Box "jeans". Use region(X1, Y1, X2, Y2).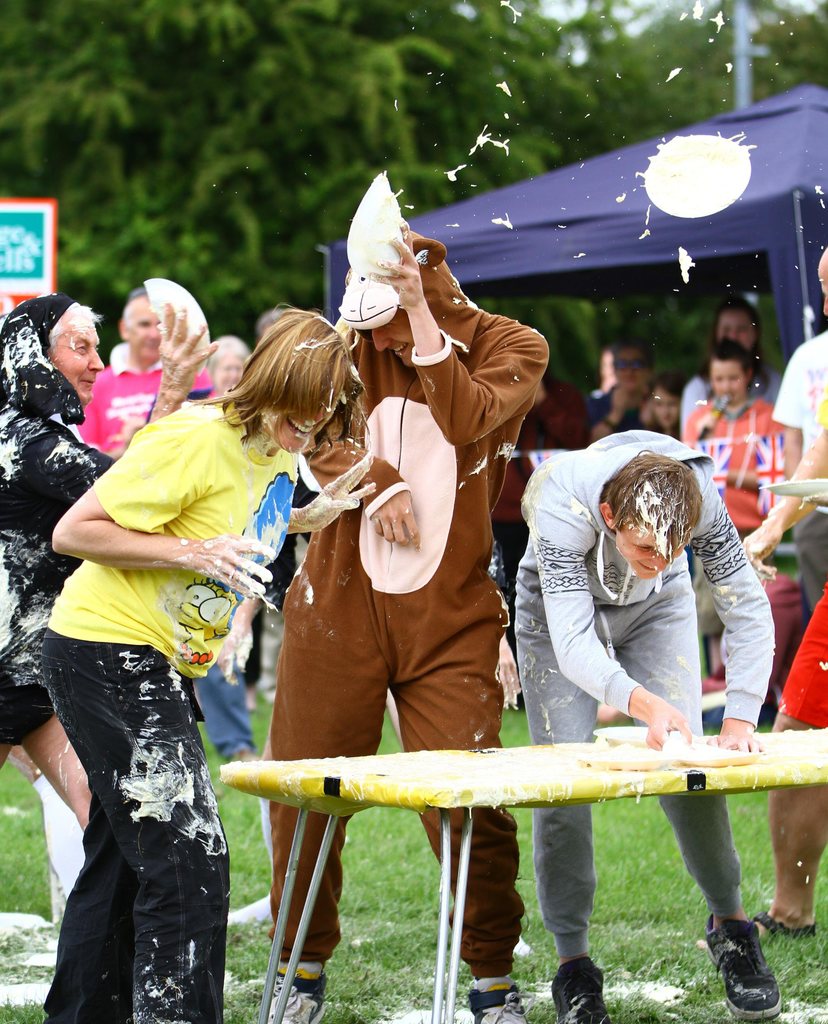
region(43, 638, 229, 1002).
